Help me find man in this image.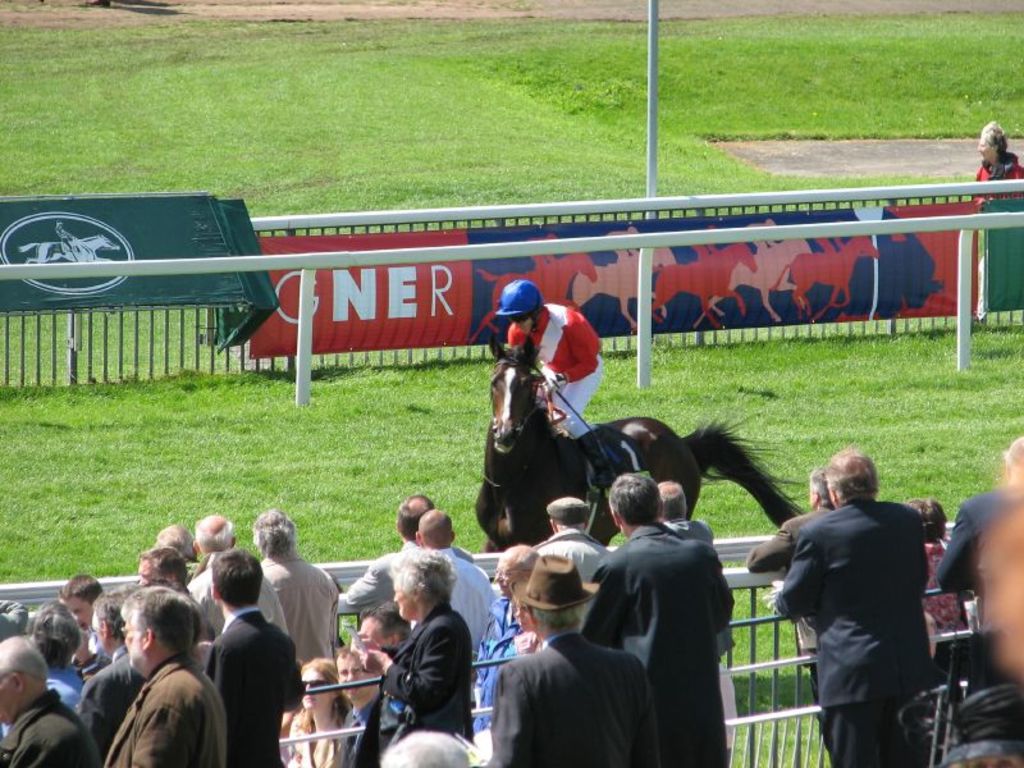
Found it: {"x1": 58, "y1": 571, "x2": 101, "y2": 623}.
